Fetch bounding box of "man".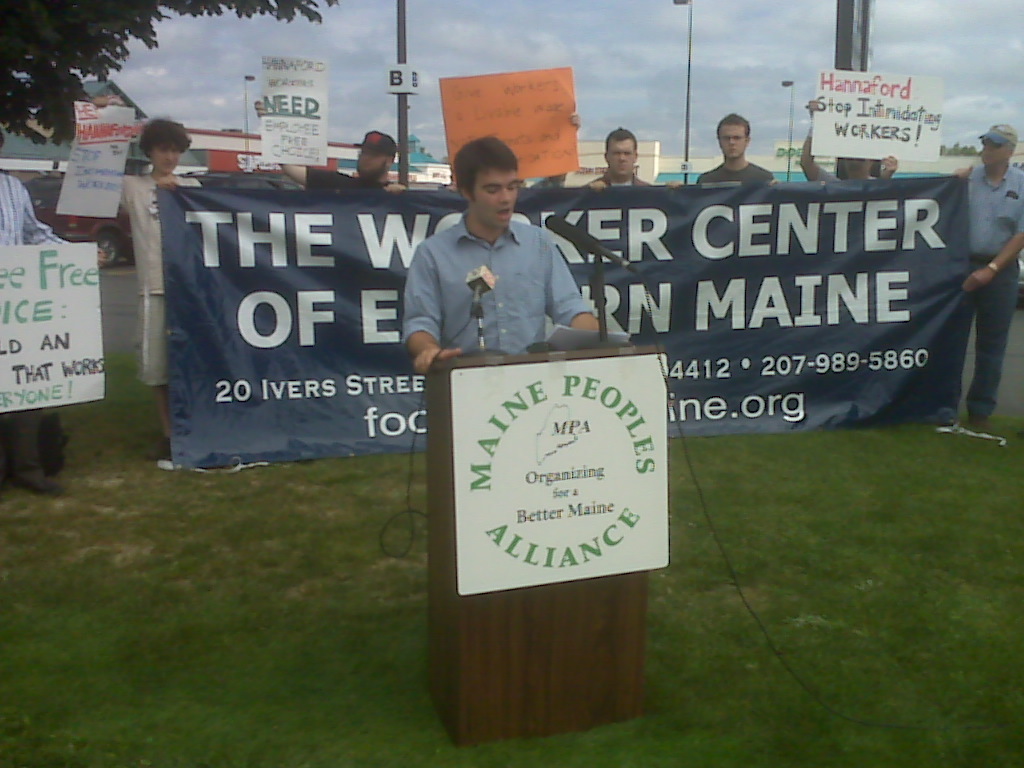
Bbox: (x1=574, y1=126, x2=687, y2=191).
